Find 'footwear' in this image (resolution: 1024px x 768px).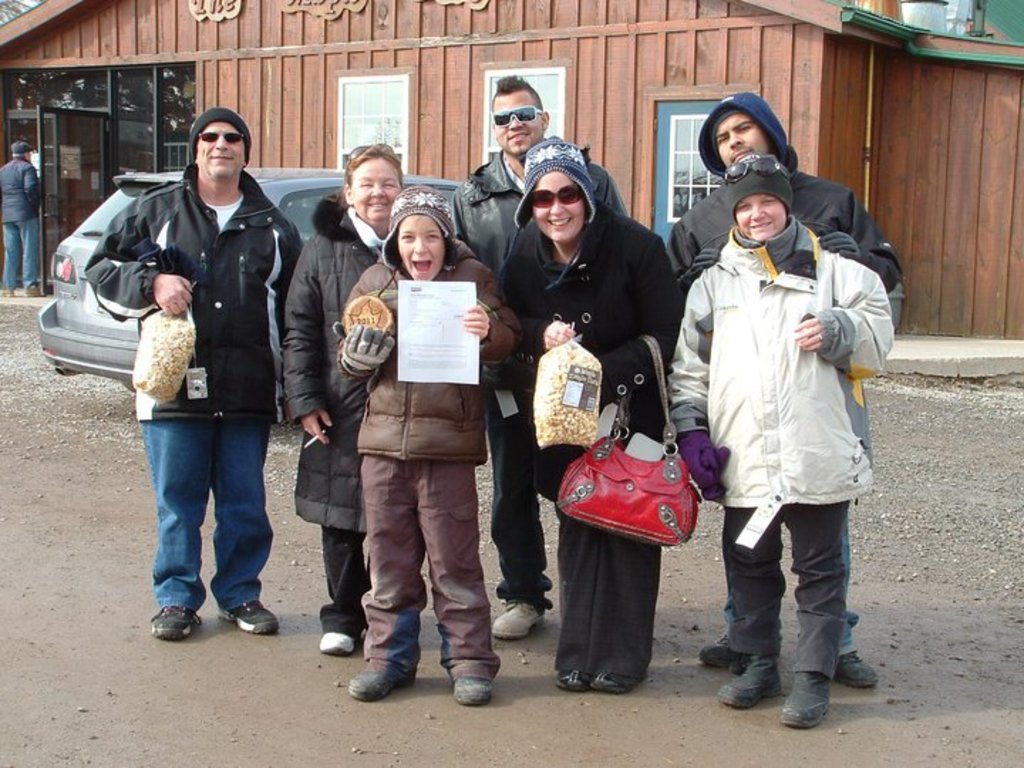
x1=590 y1=673 x2=643 y2=695.
